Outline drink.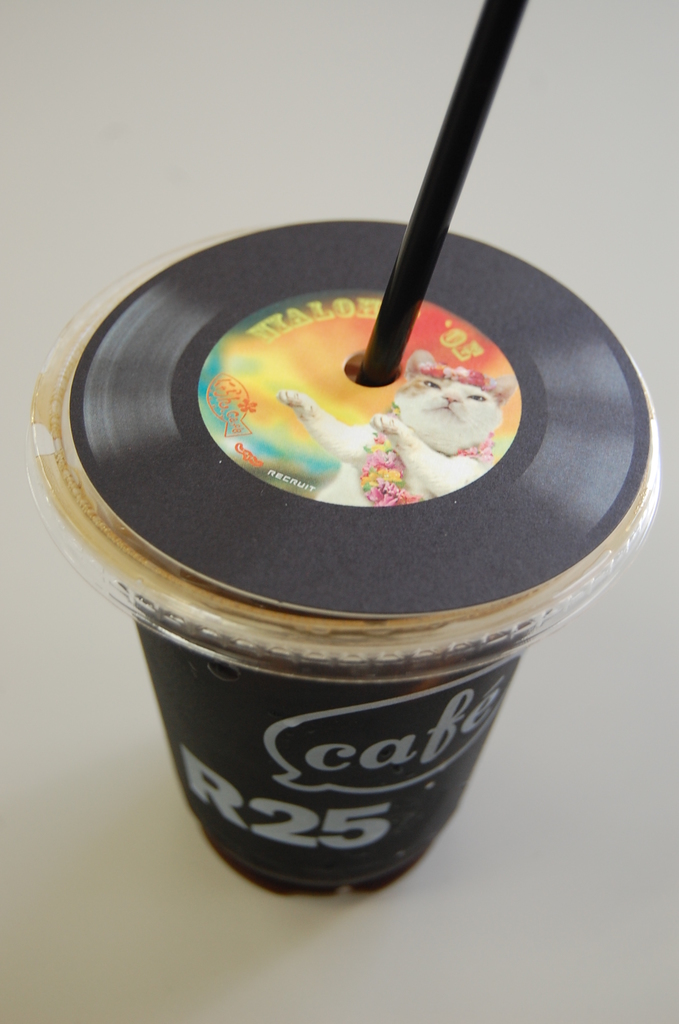
Outline: left=38, top=203, right=660, bottom=969.
